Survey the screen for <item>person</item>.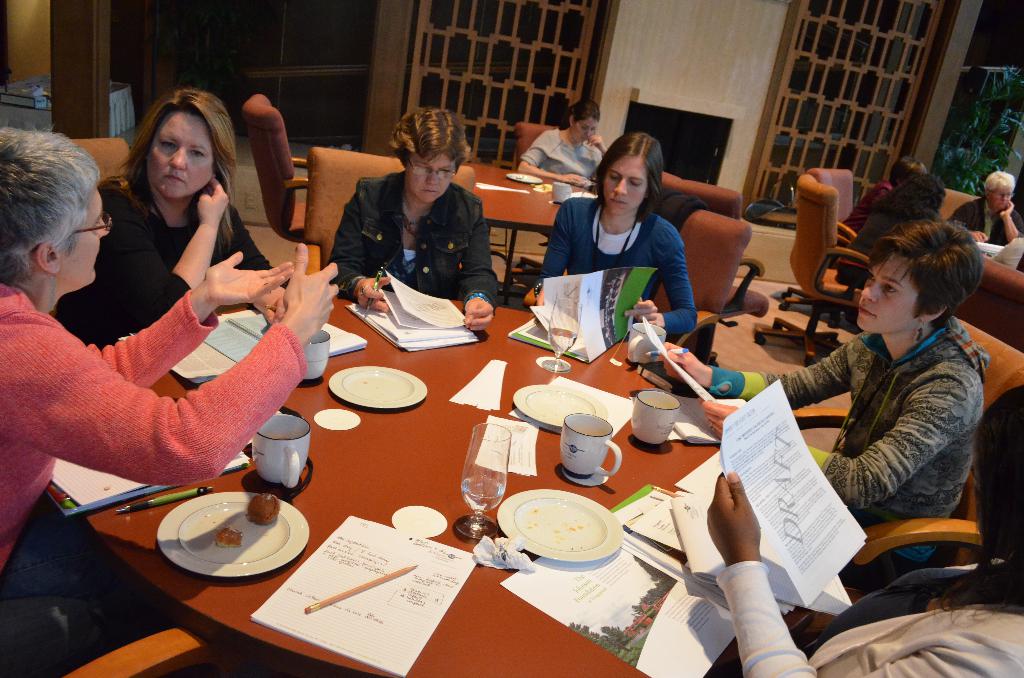
Survey found: BBox(703, 382, 1023, 677).
